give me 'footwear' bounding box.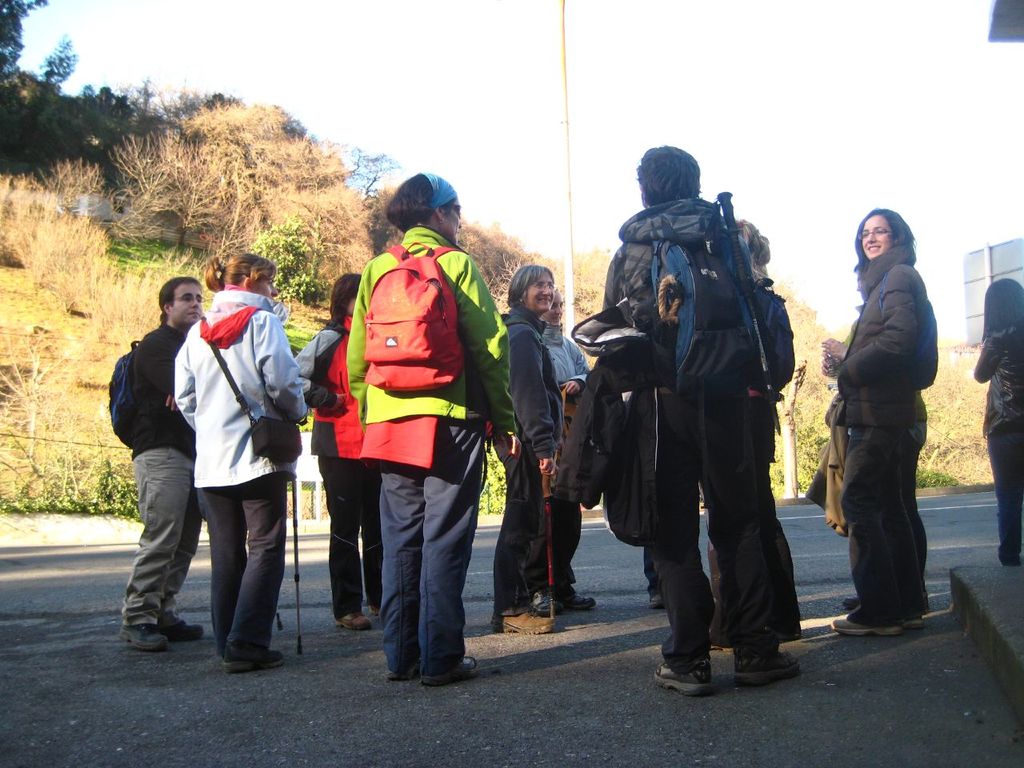
117, 618, 167, 651.
